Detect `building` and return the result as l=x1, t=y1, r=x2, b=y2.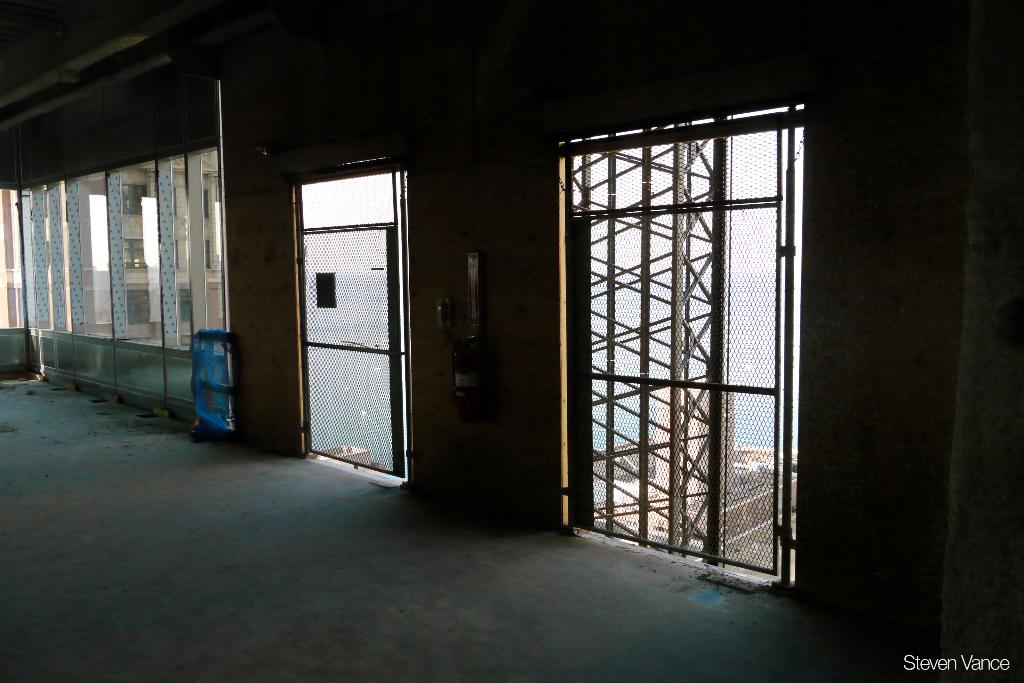
l=0, t=0, r=1023, b=682.
